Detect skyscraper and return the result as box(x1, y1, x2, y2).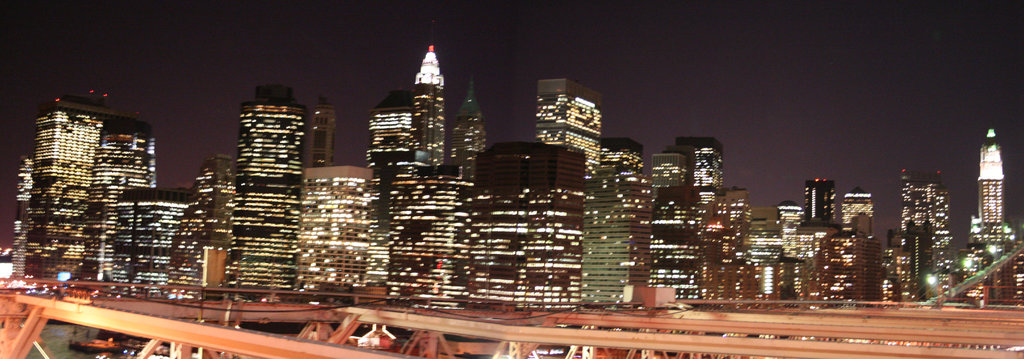
box(532, 75, 603, 190).
